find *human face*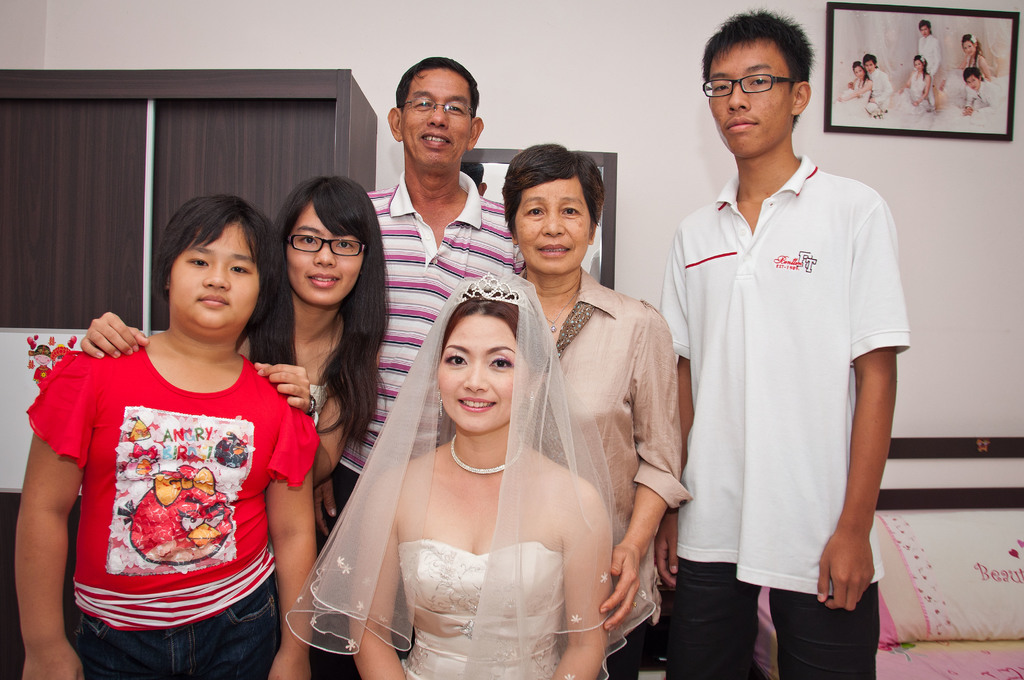
bbox=(913, 61, 922, 69)
